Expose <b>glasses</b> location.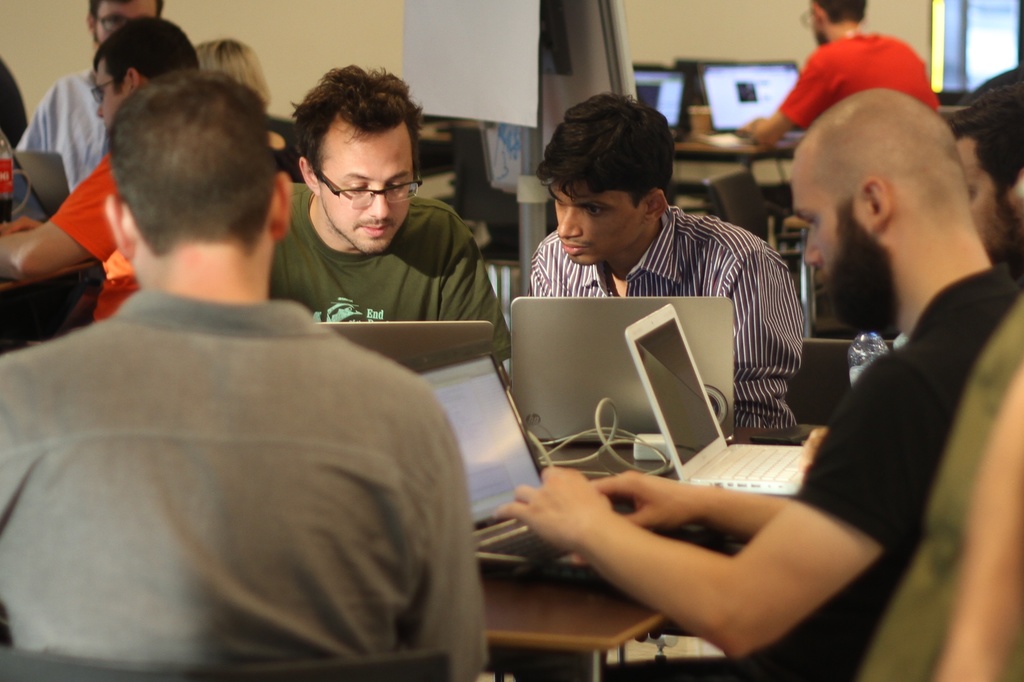
Exposed at {"x1": 92, "y1": 9, "x2": 129, "y2": 37}.
